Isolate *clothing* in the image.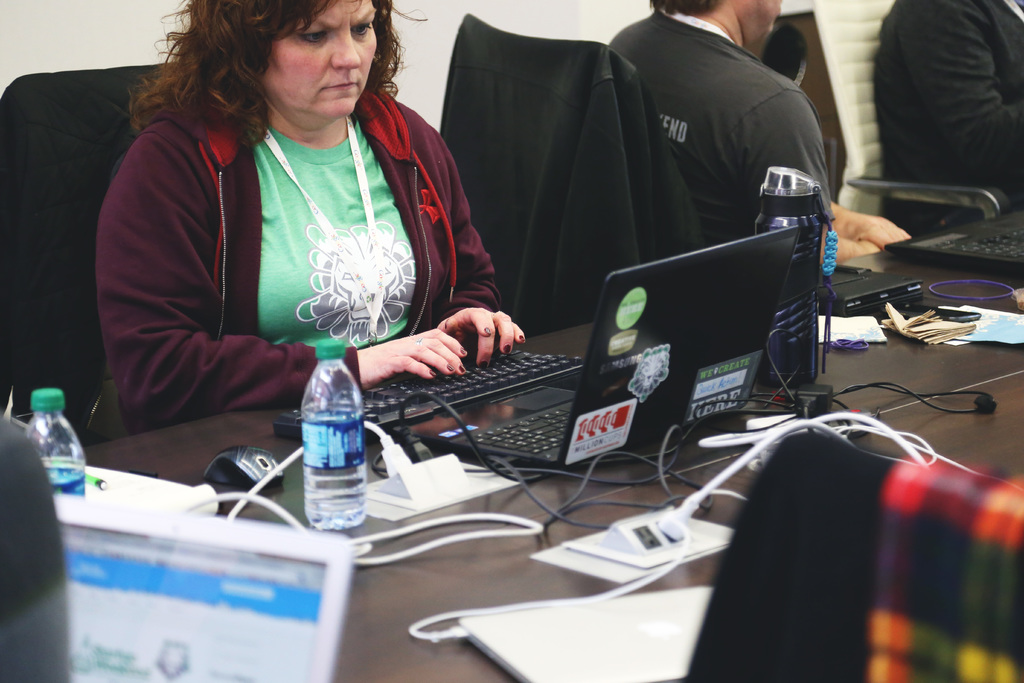
Isolated region: [x1=113, y1=46, x2=490, y2=408].
